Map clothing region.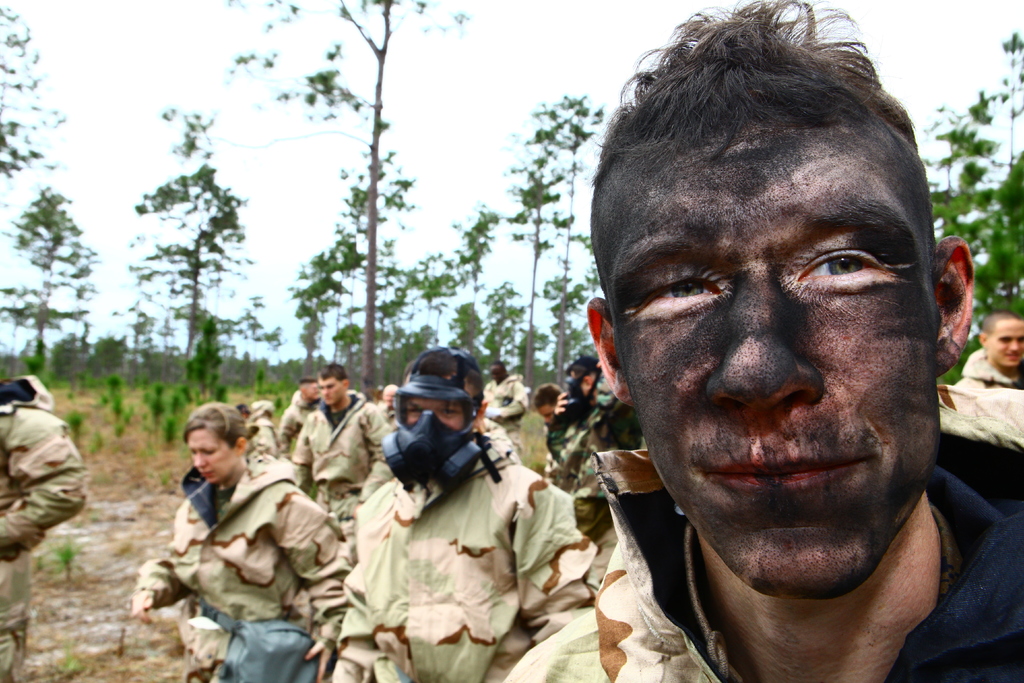
Mapped to 147 414 349 659.
